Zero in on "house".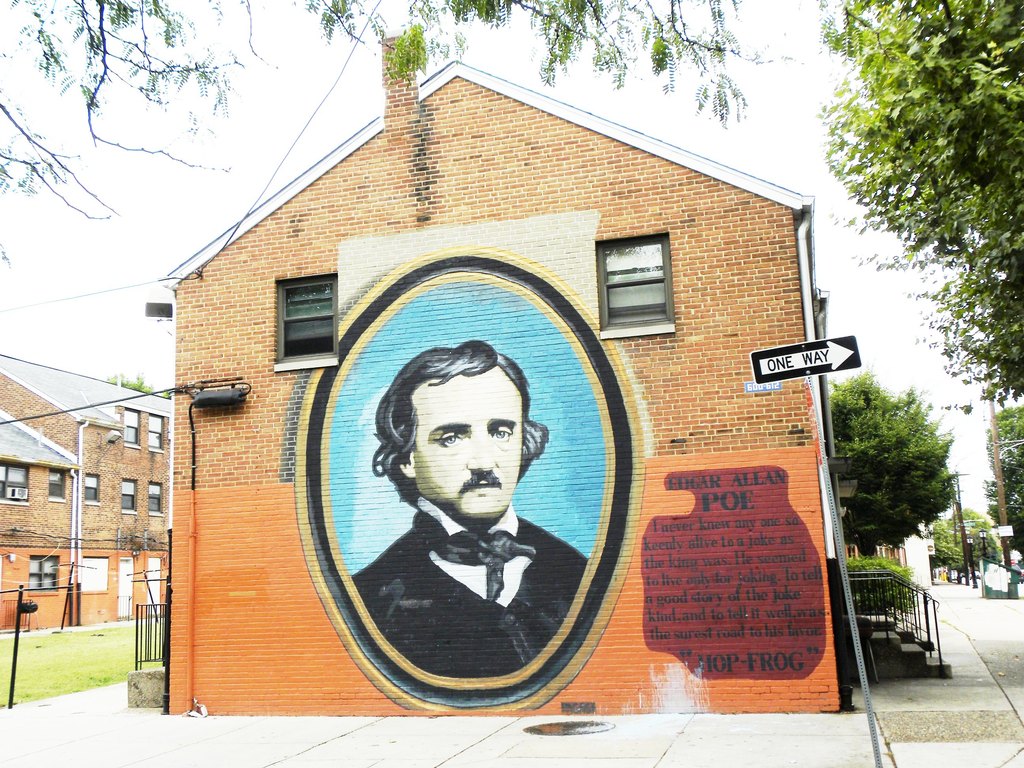
Zeroed in: box=[162, 32, 838, 716].
